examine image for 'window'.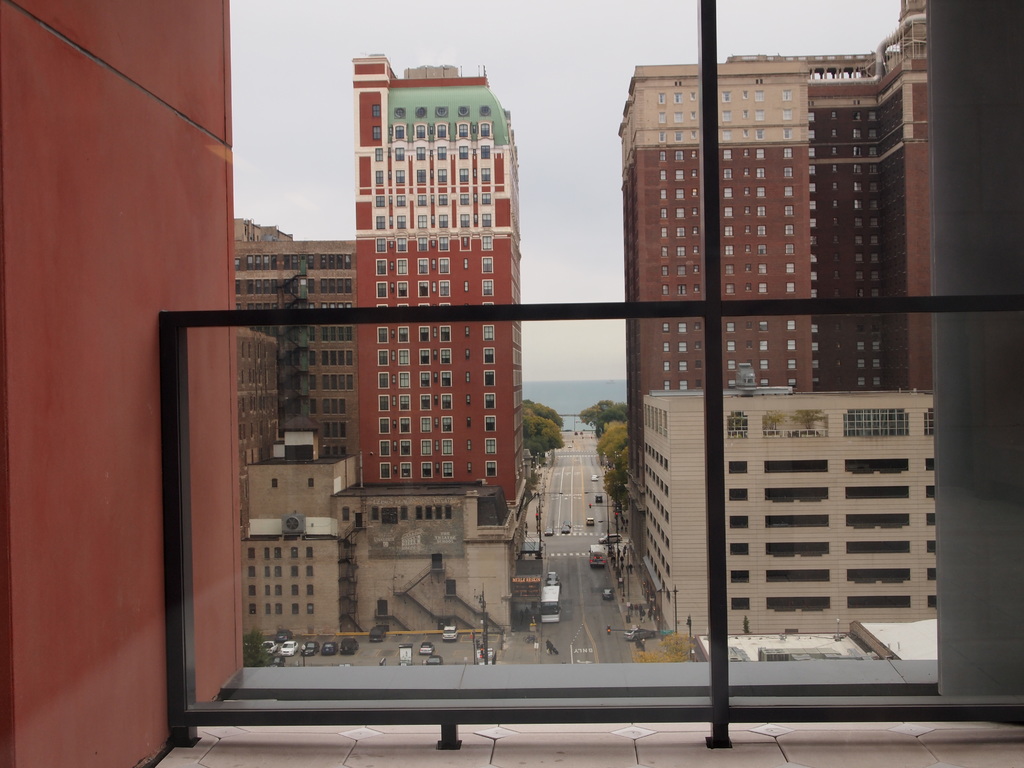
Examination result: box(420, 438, 433, 458).
